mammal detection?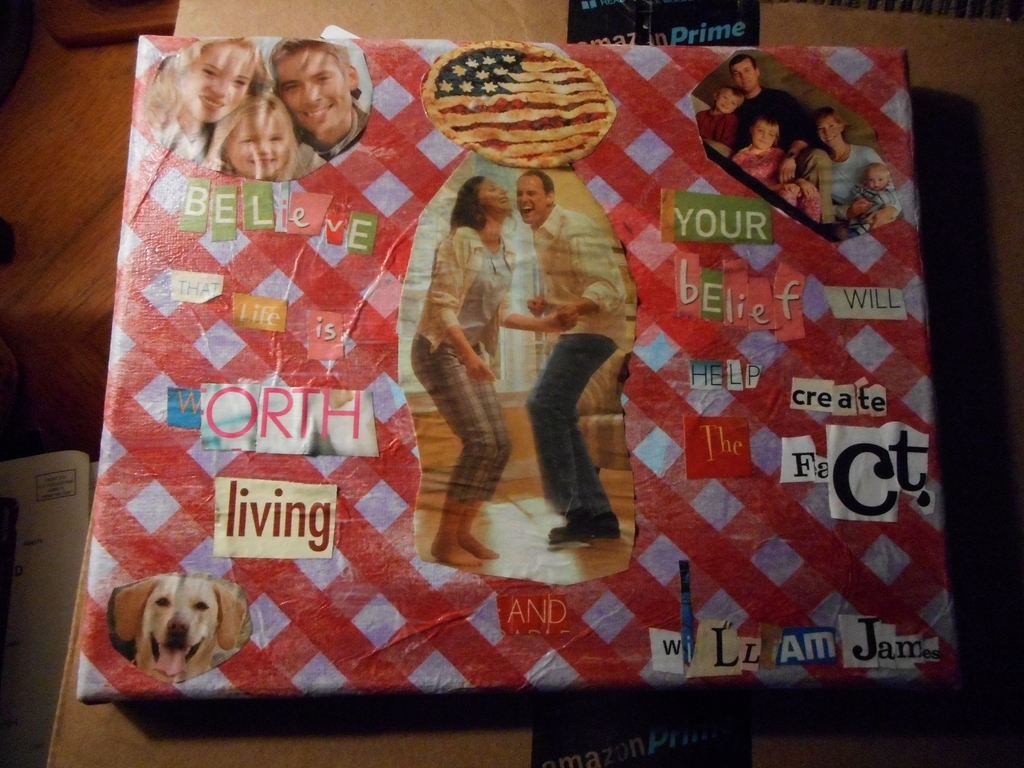
<bbox>847, 162, 894, 232</bbox>
